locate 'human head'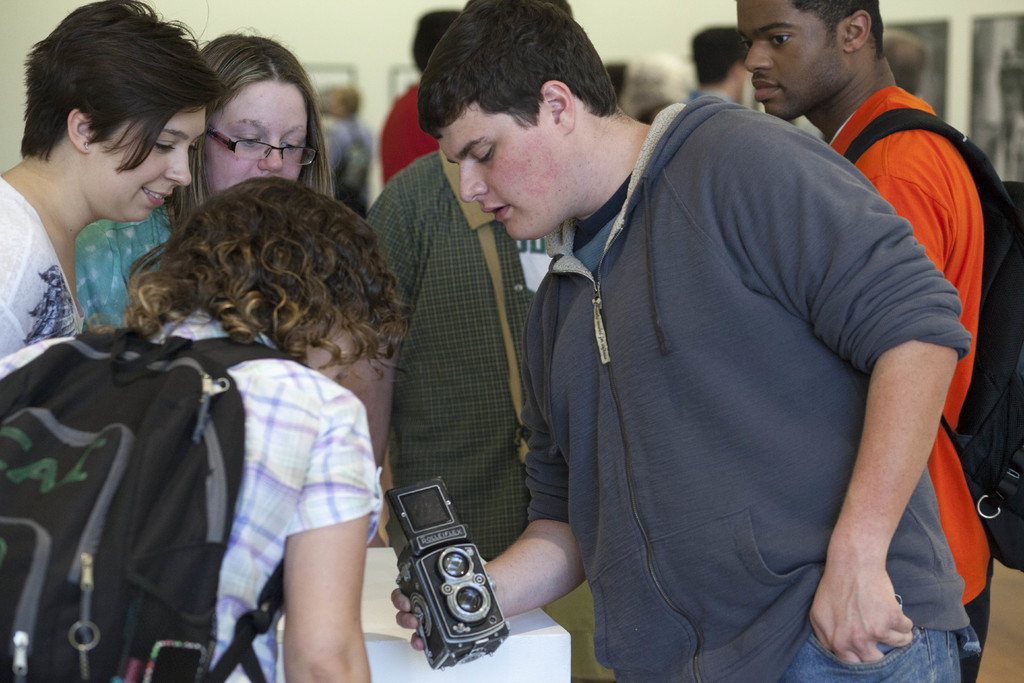
[left=410, top=8, right=460, bottom=68]
